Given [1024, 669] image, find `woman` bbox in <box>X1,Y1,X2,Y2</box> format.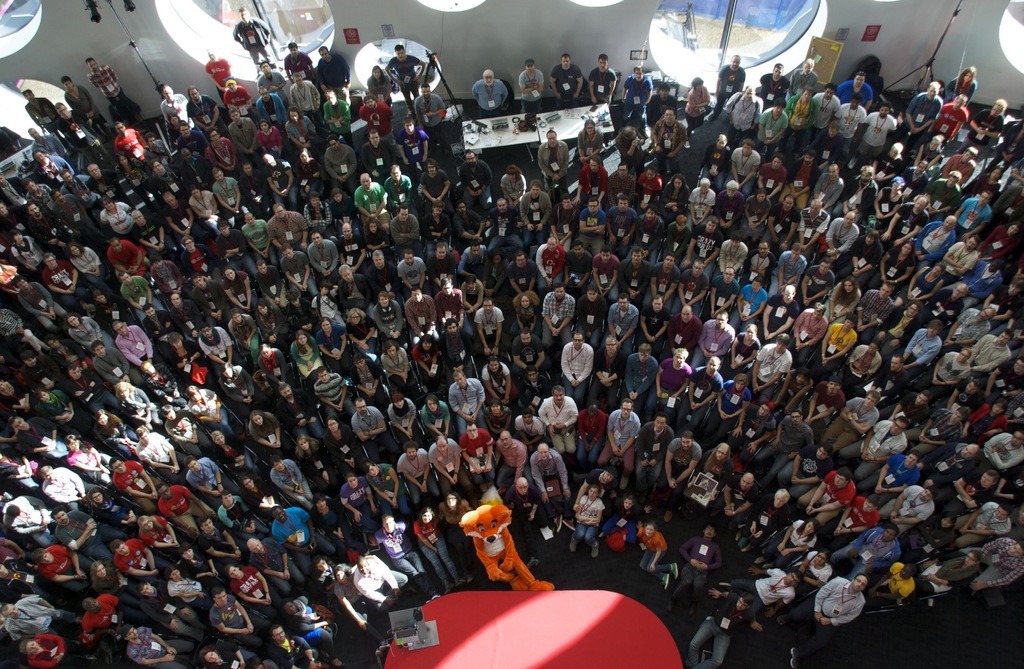
<box>35,388,94,435</box>.
